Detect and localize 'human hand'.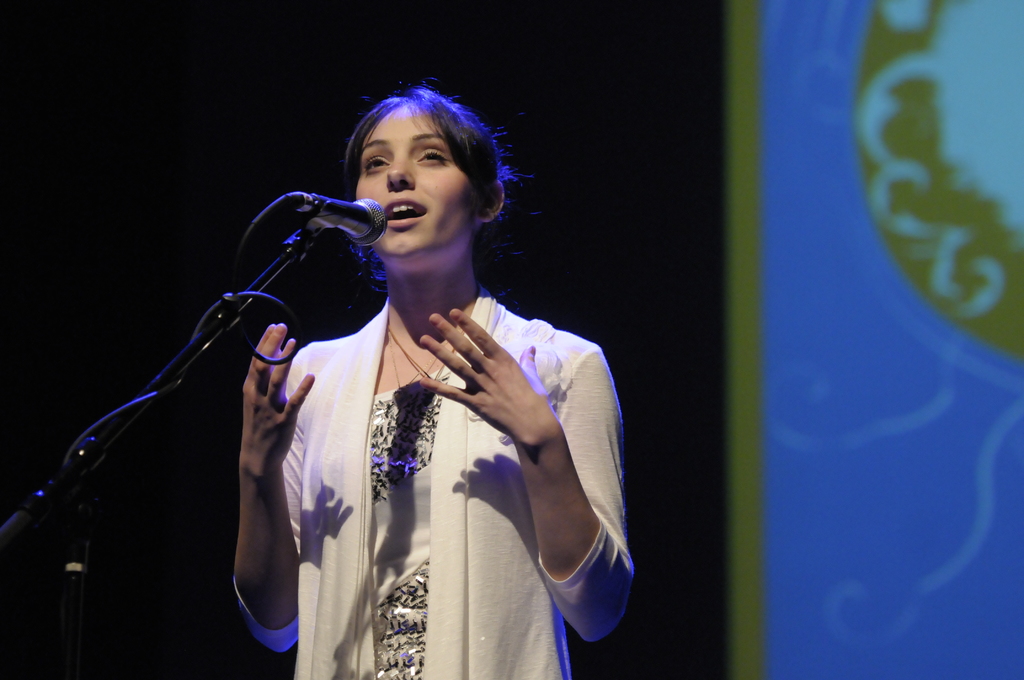
Localized at [235,320,317,475].
